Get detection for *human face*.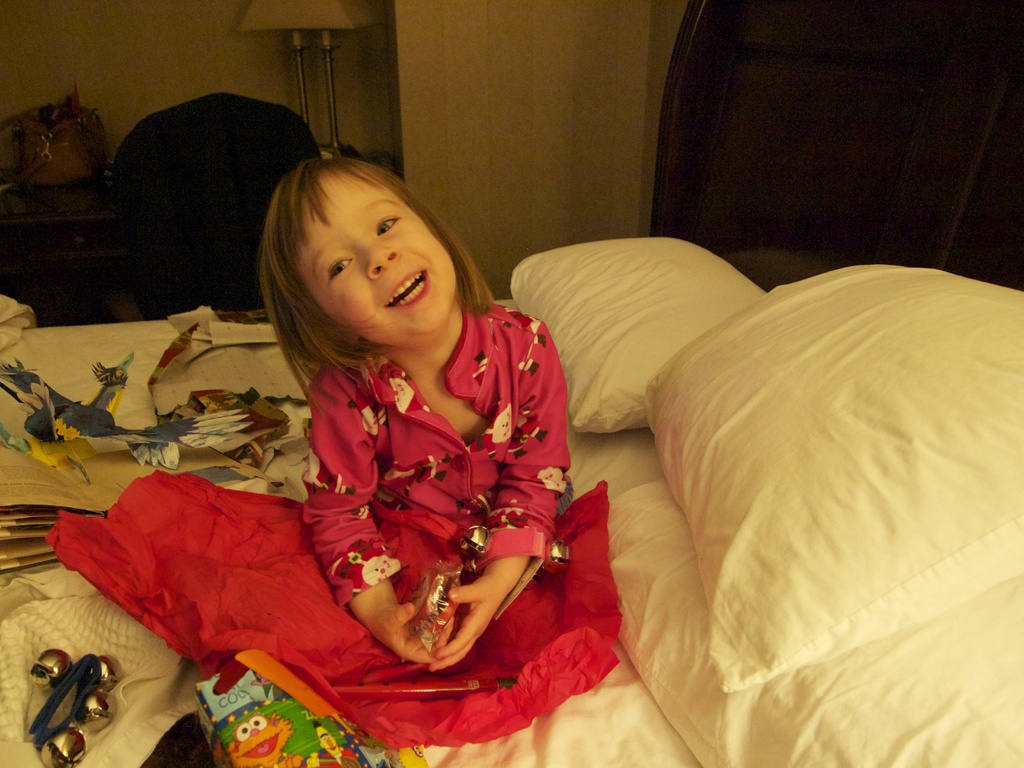
Detection: Rect(299, 172, 460, 347).
